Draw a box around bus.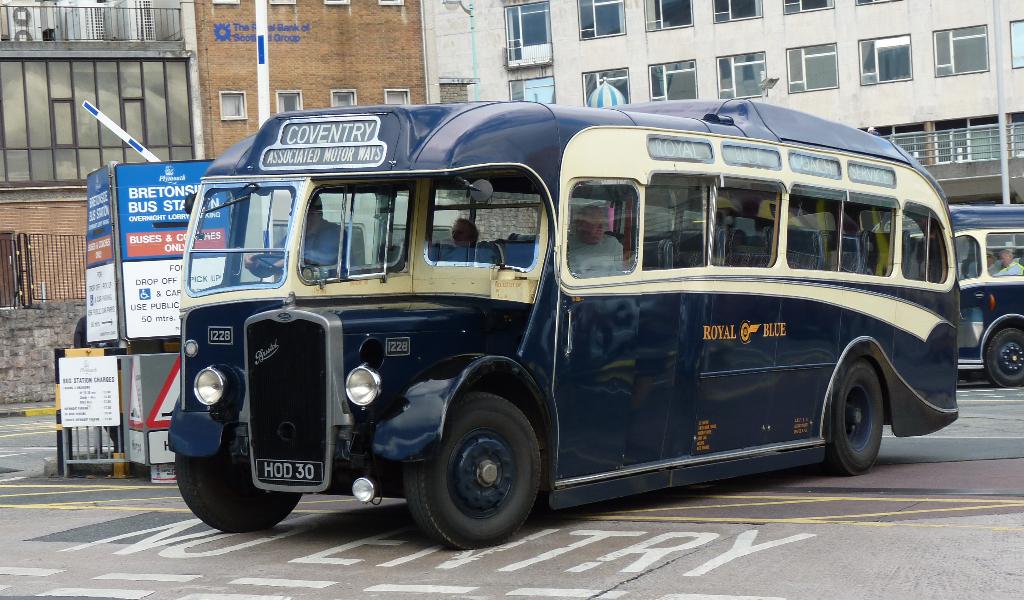
<box>897,202,1023,388</box>.
